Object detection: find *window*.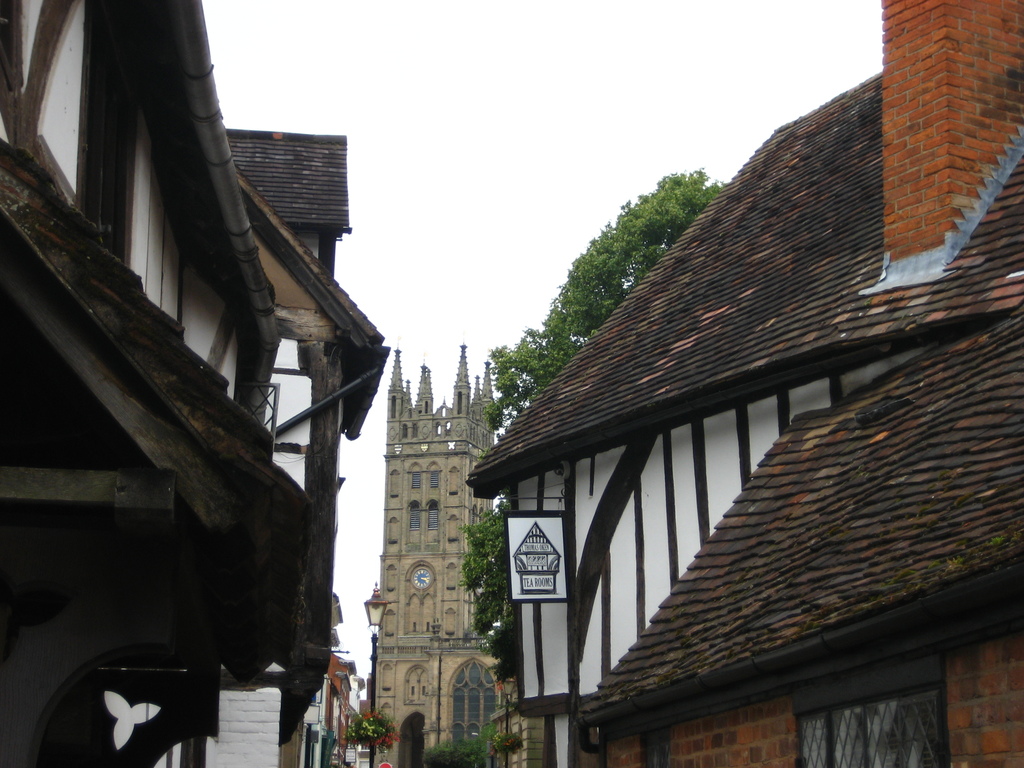
pyautogui.locateOnScreen(426, 509, 438, 530).
